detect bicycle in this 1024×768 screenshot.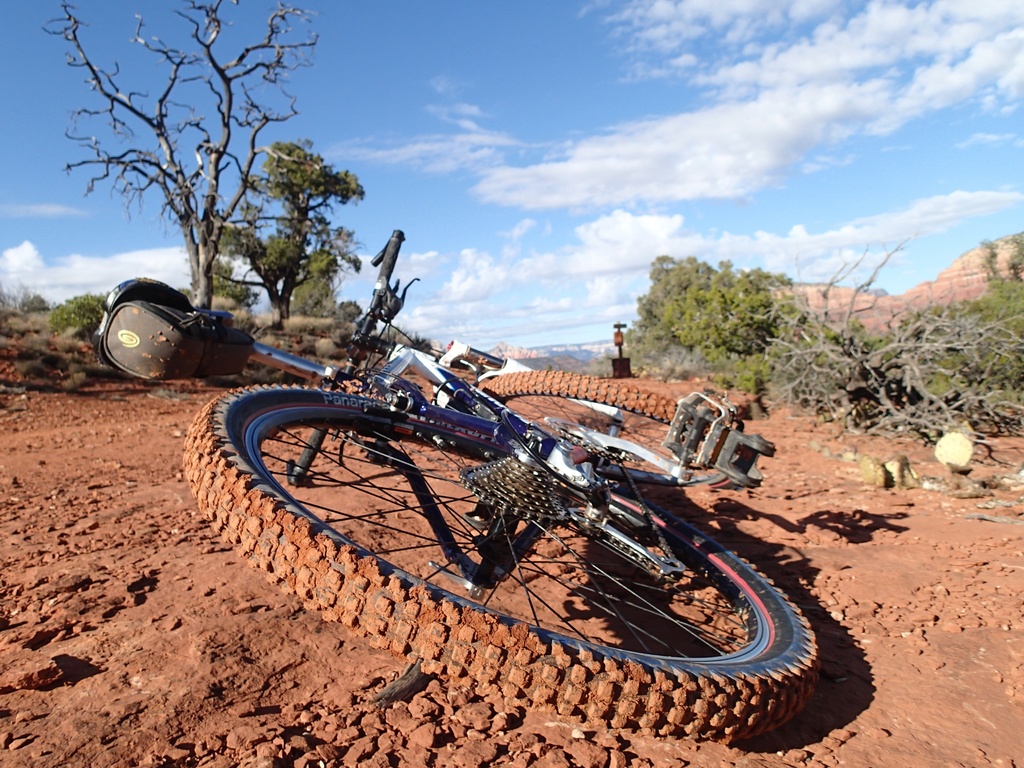
Detection: (183, 239, 780, 670).
